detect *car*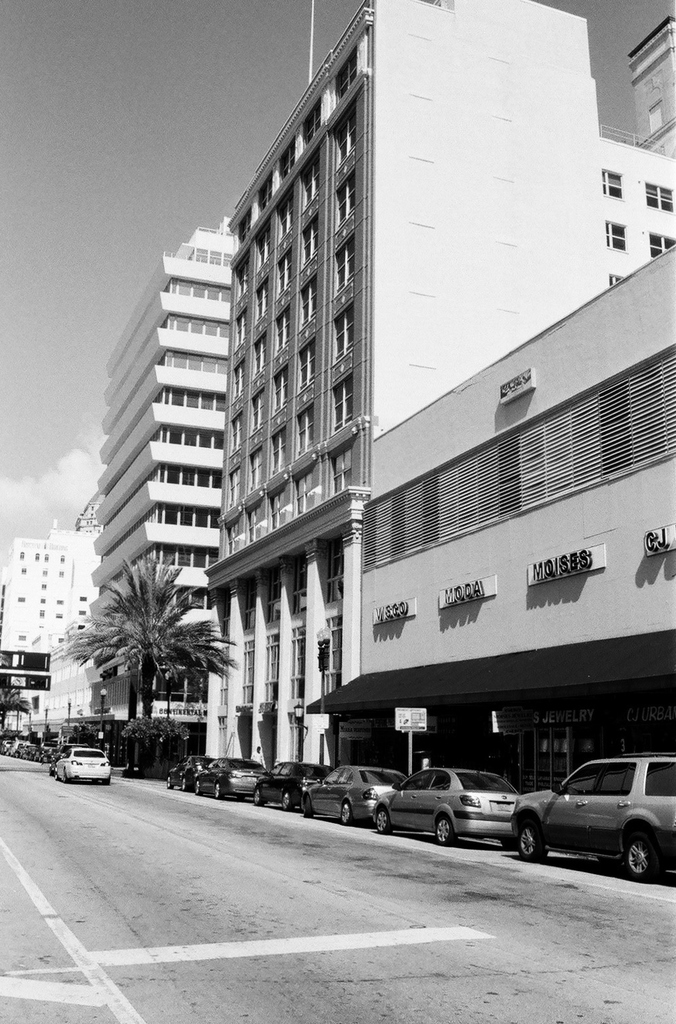
Rect(44, 740, 121, 788)
